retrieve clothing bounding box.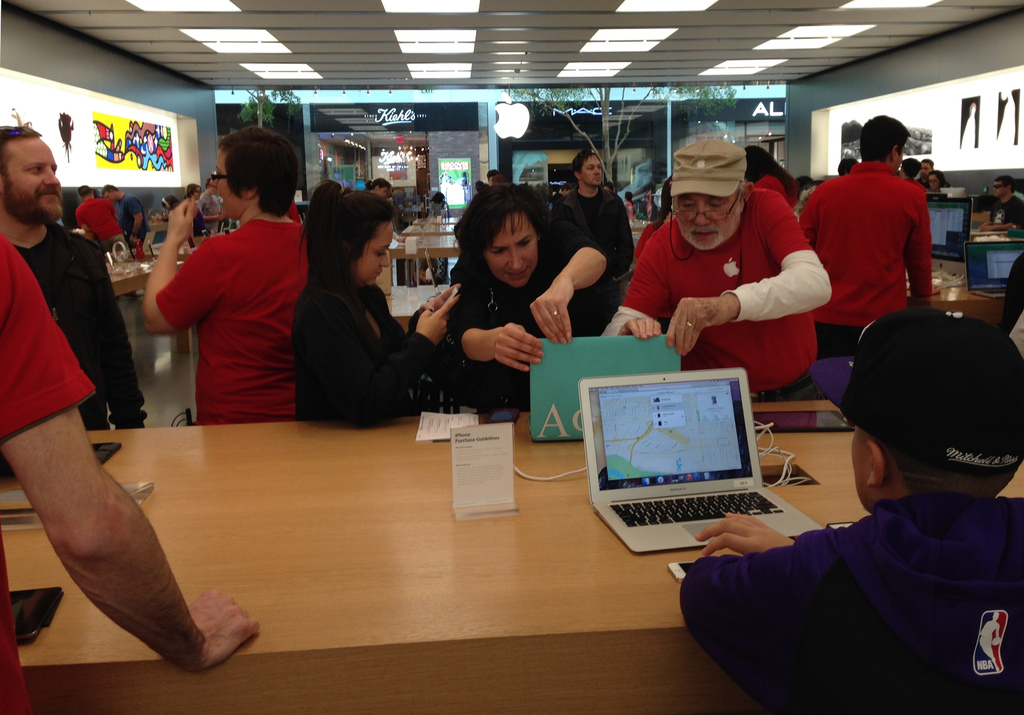
Bounding box: rect(1012, 187, 1023, 206).
